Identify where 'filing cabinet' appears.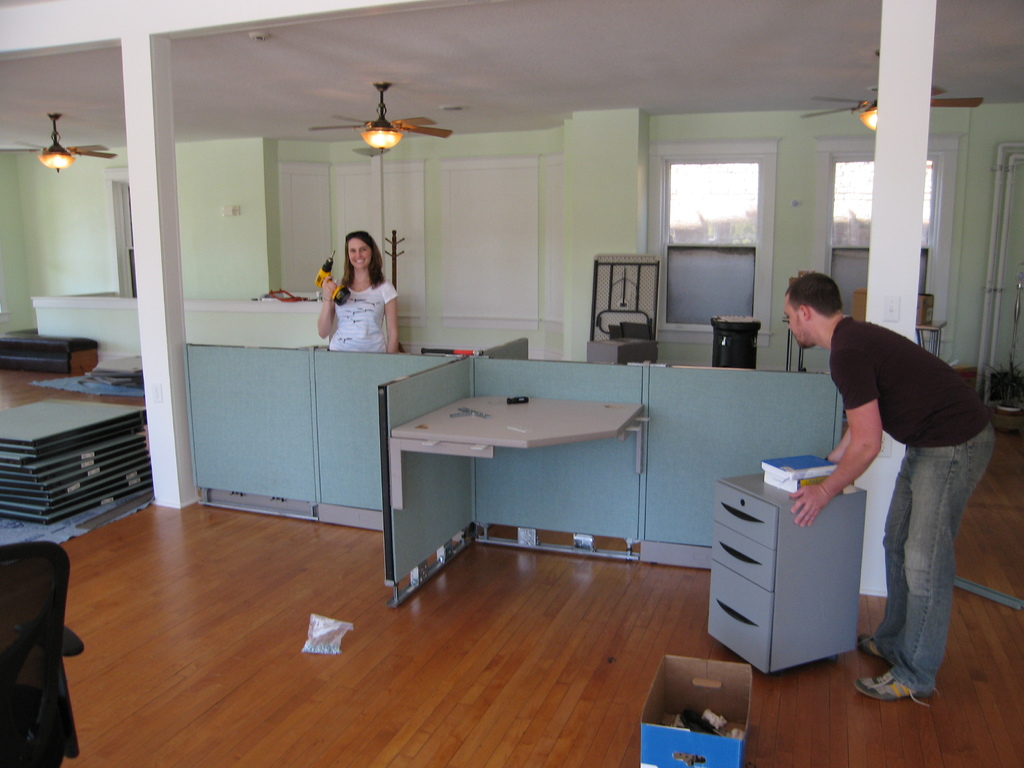
Appears at 700, 450, 881, 680.
